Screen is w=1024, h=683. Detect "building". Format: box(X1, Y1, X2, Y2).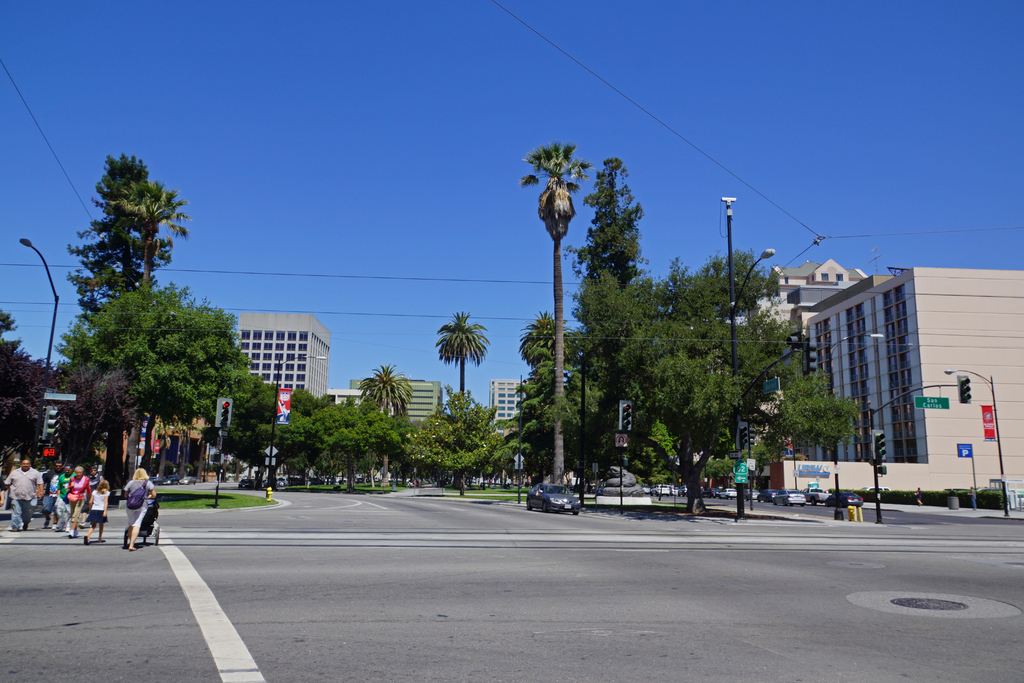
box(492, 378, 524, 422).
